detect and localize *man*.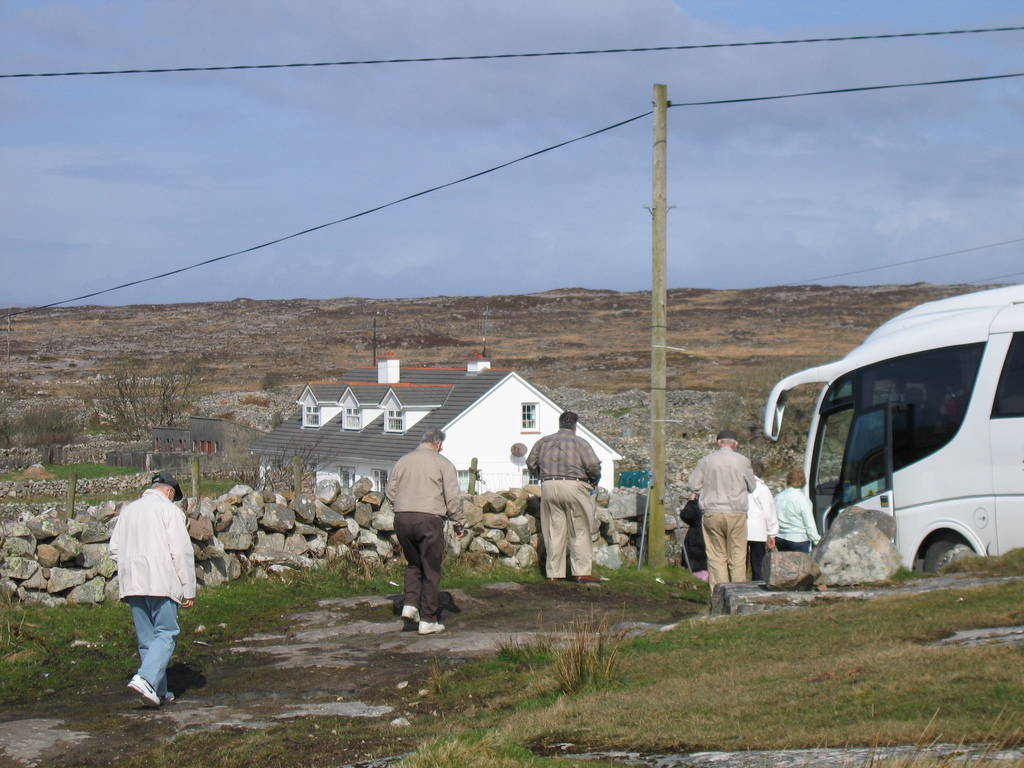
Localized at <box>687,428,756,590</box>.
